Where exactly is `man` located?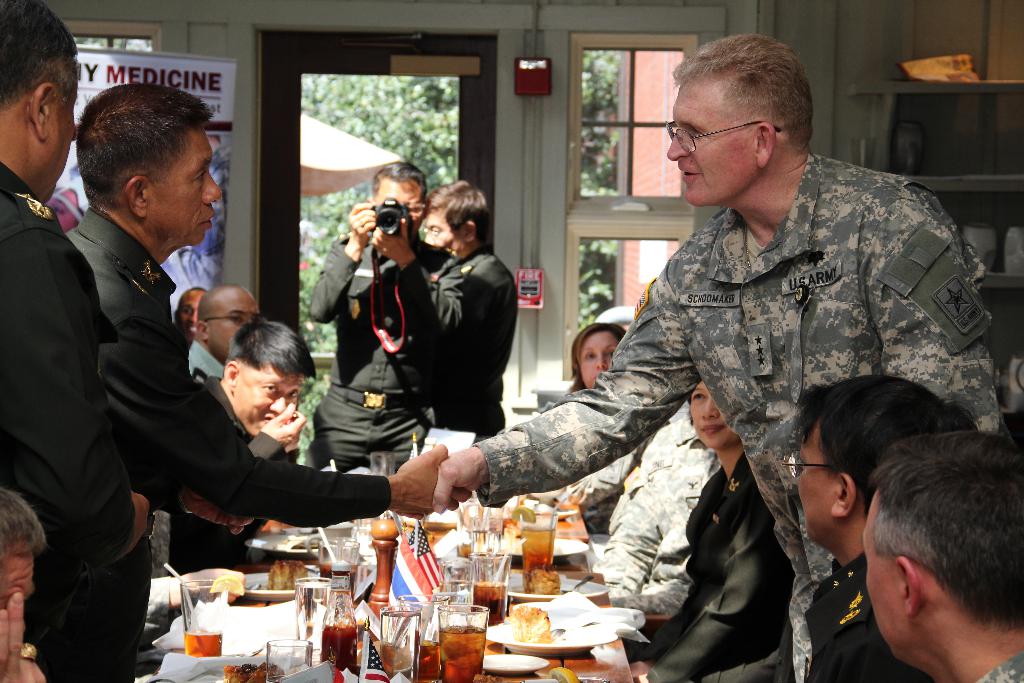
Its bounding box is <region>863, 429, 1023, 682</region>.
